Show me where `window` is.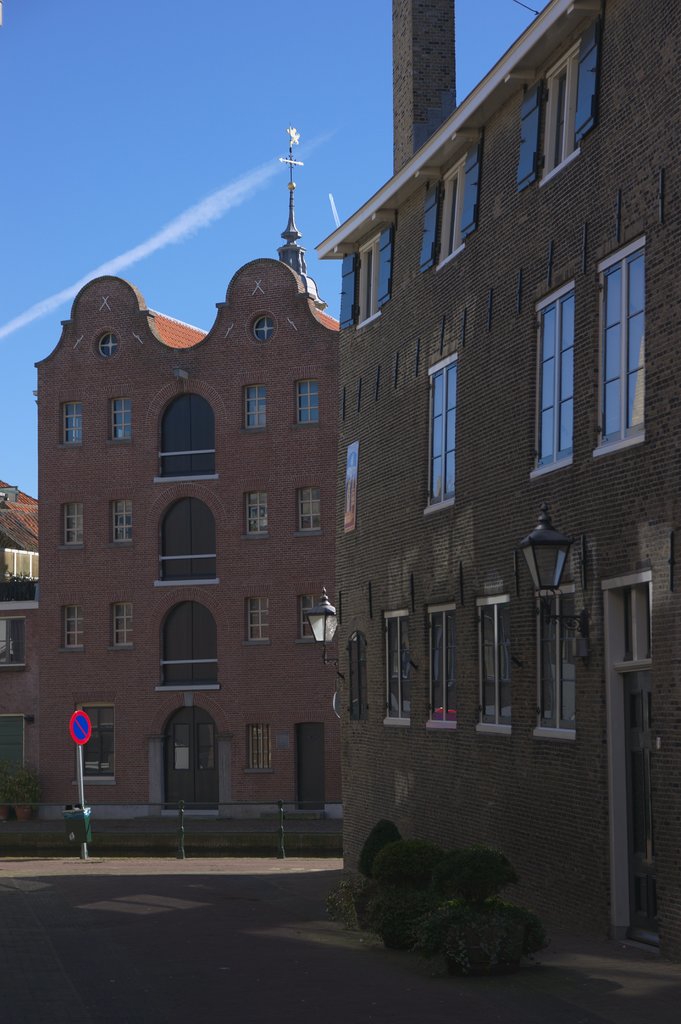
`window` is at pyautogui.locateOnScreen(92, 332, 116, 367).
